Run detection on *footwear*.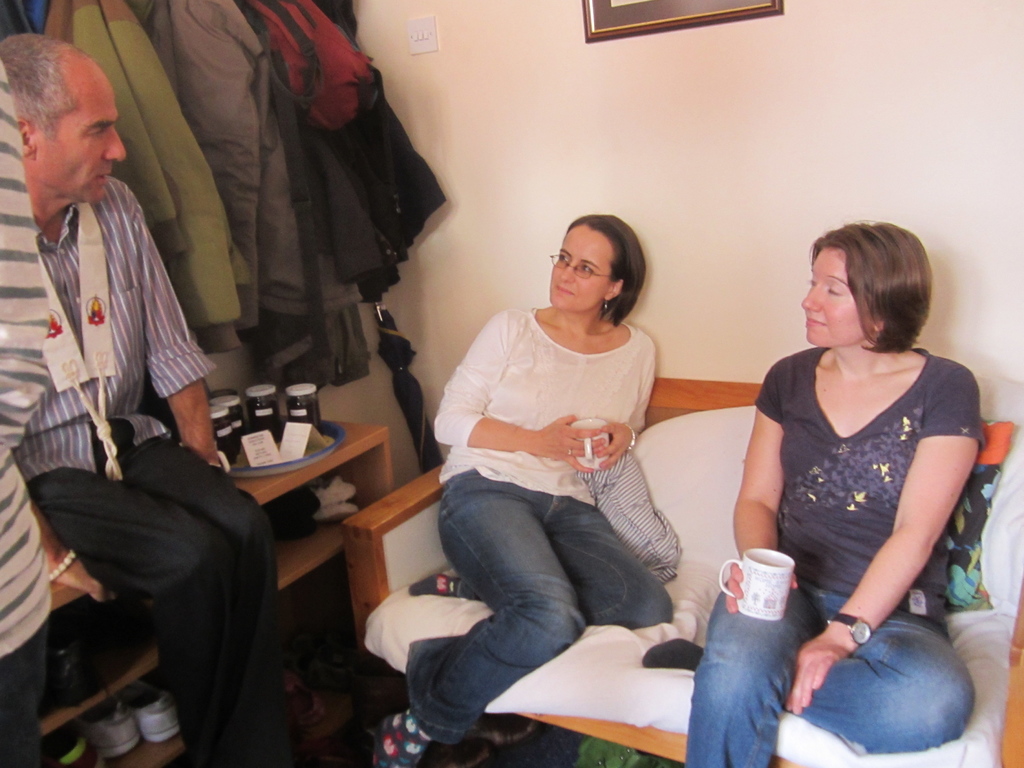
Result: box(123, 673, 179, 743).
